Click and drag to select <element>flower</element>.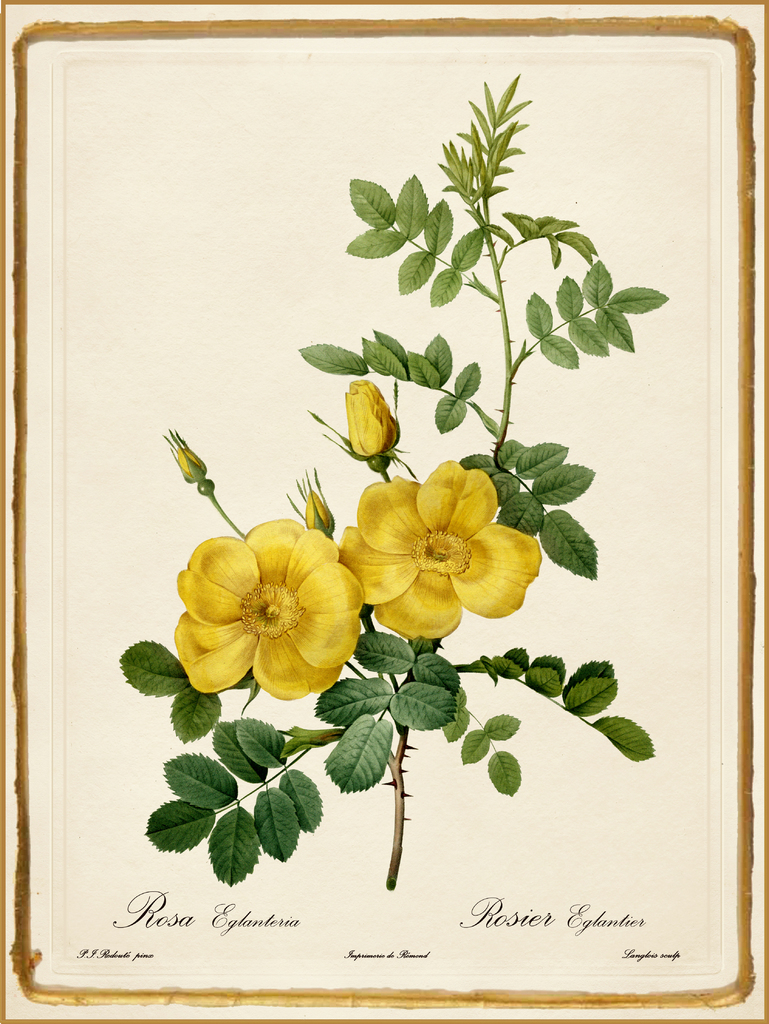
Selection: left=339, top=378, right=397, bottom=461.
